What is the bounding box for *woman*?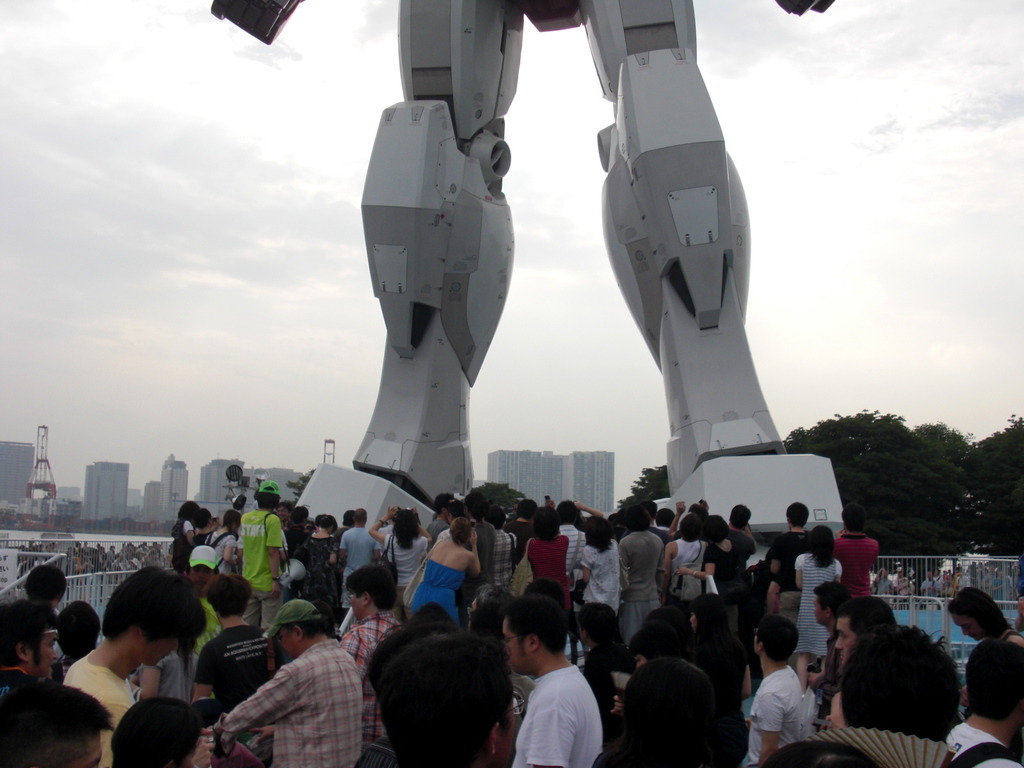
rect(686, 593, 755, 705).
